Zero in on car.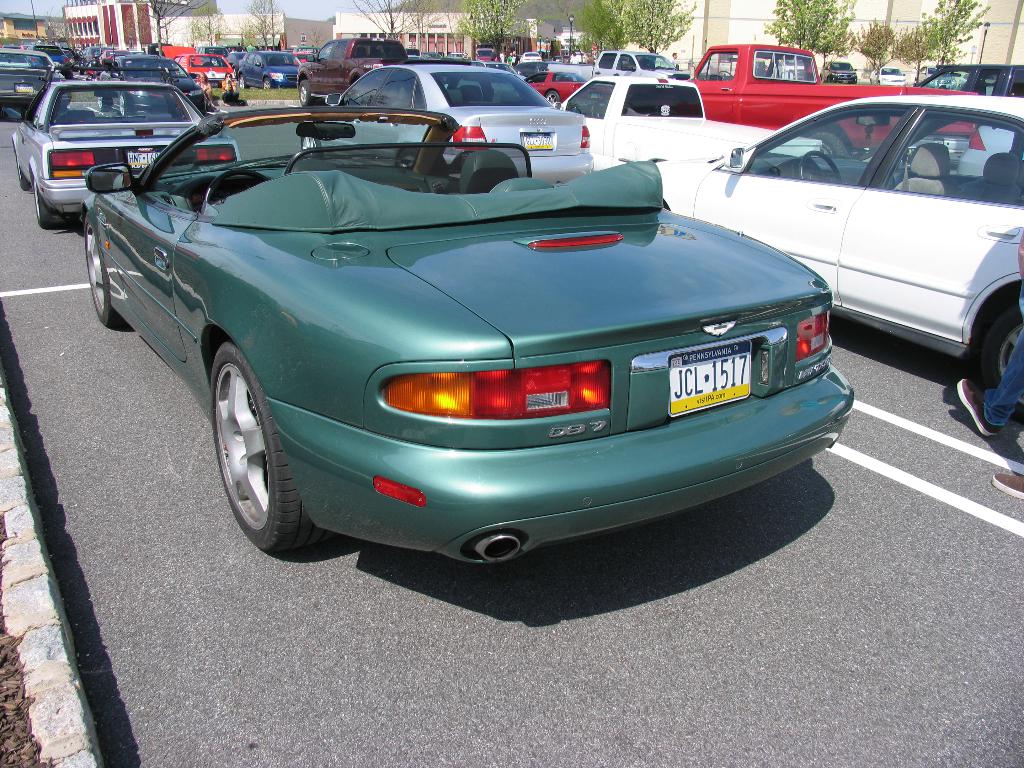
Zeroed in: 176 52 246 95.
